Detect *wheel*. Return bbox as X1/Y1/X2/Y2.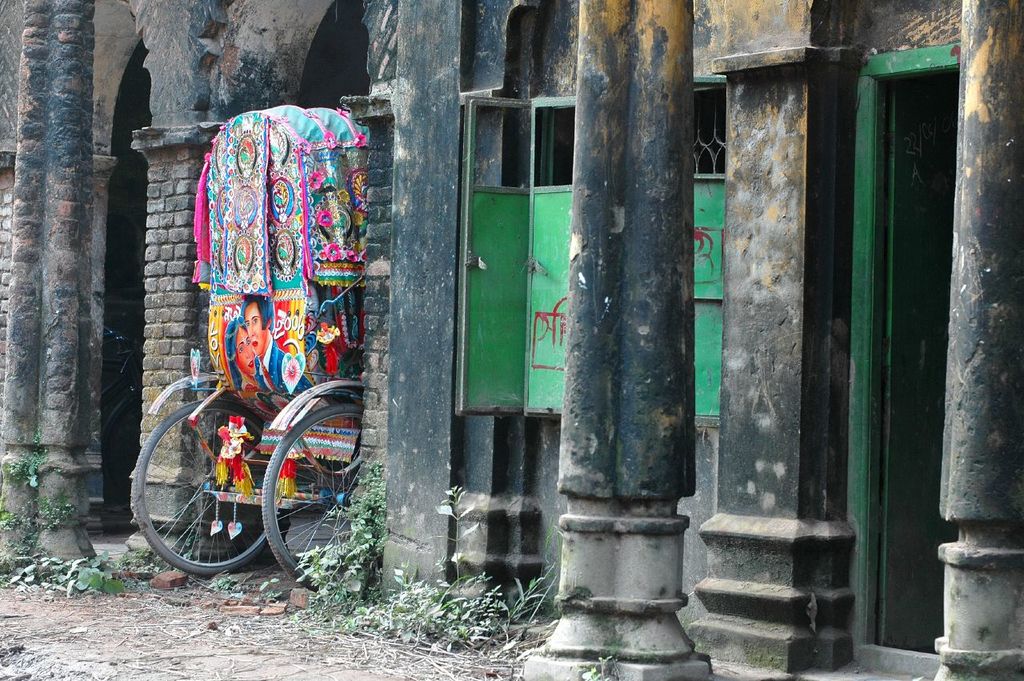
130/379/315/573.
